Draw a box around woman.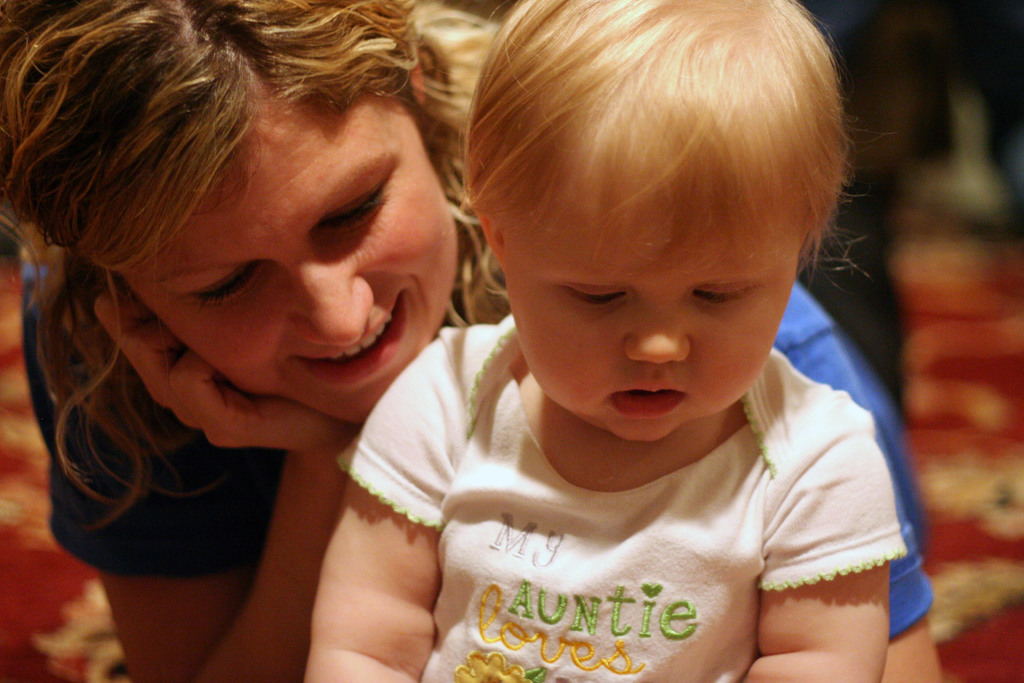
[x1=0, y1=0, x2=940, y2=682].
